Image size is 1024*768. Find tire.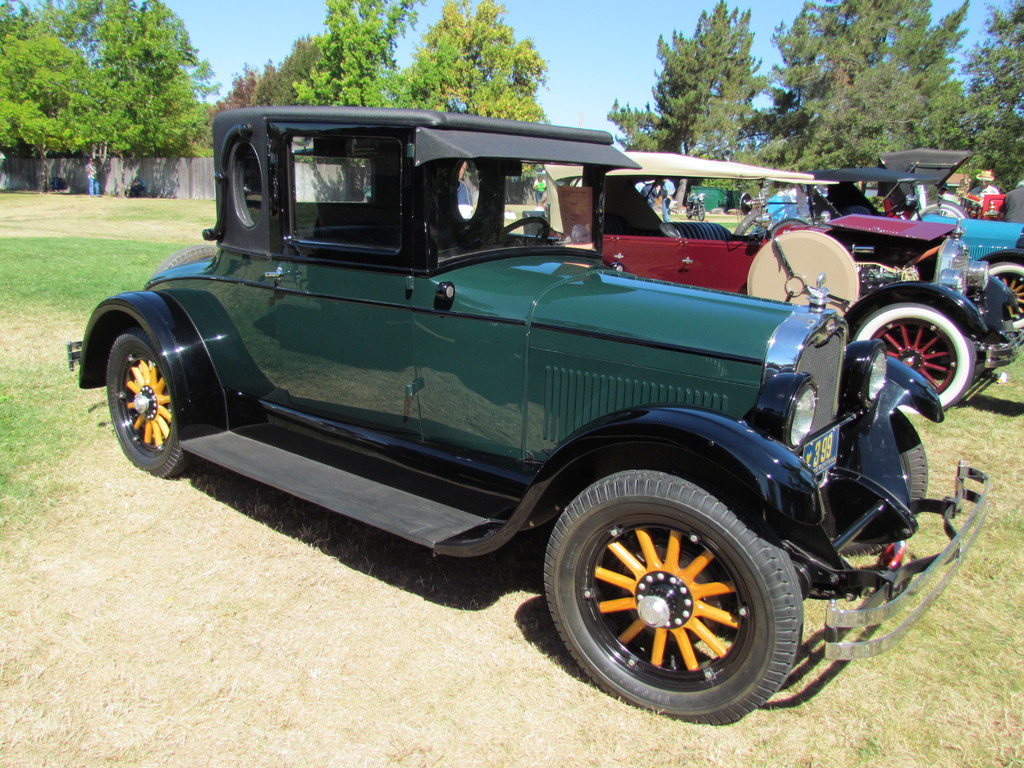
861:261:884:294.
